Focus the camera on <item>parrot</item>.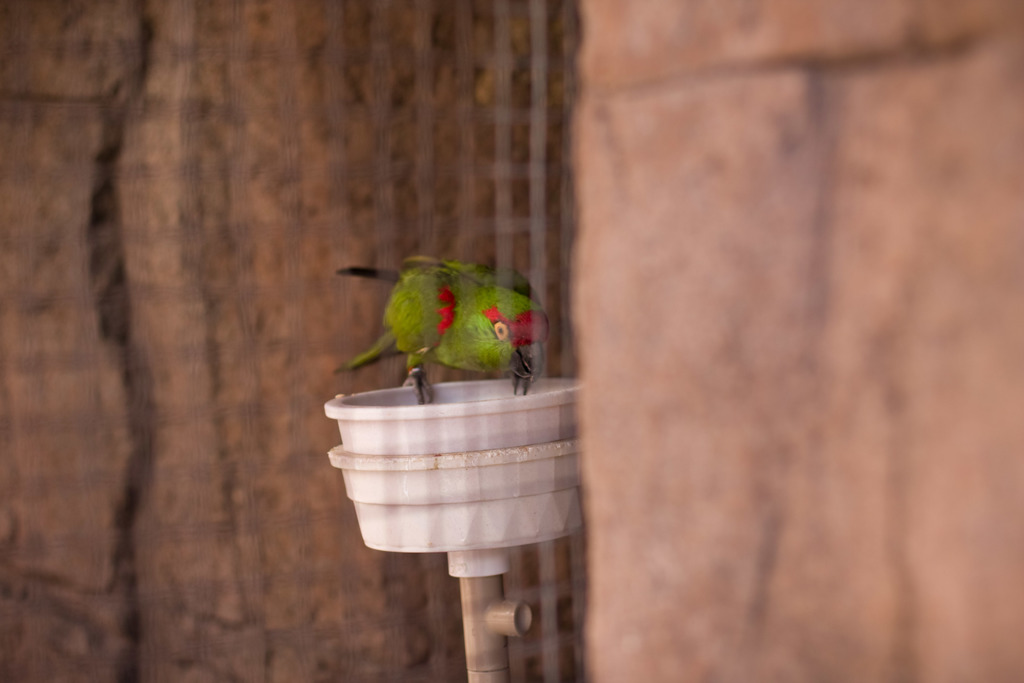
Focus region: crop(348, 265, 538, 395).
